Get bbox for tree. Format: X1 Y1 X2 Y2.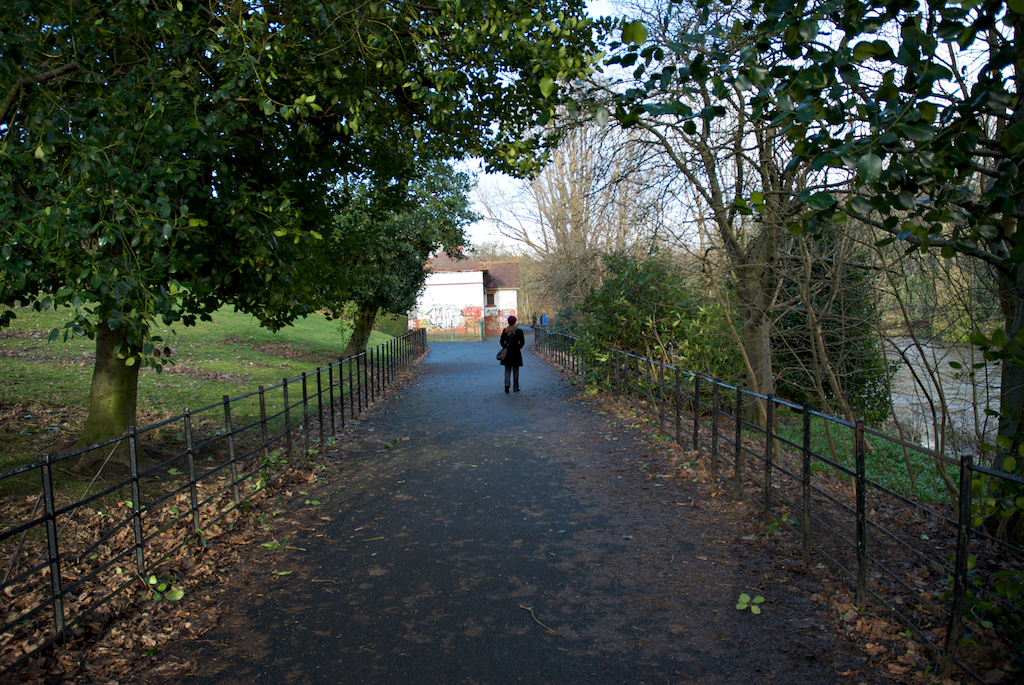
570 0 999 477.
